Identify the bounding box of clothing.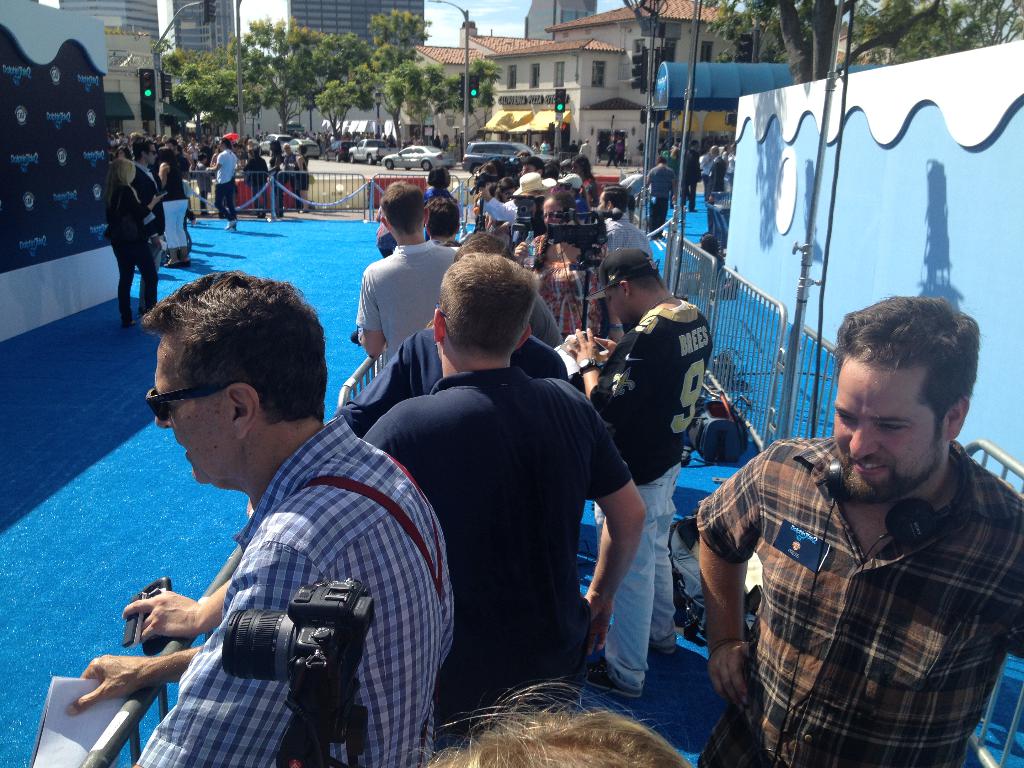
locate(598, 205, 657, 271).
